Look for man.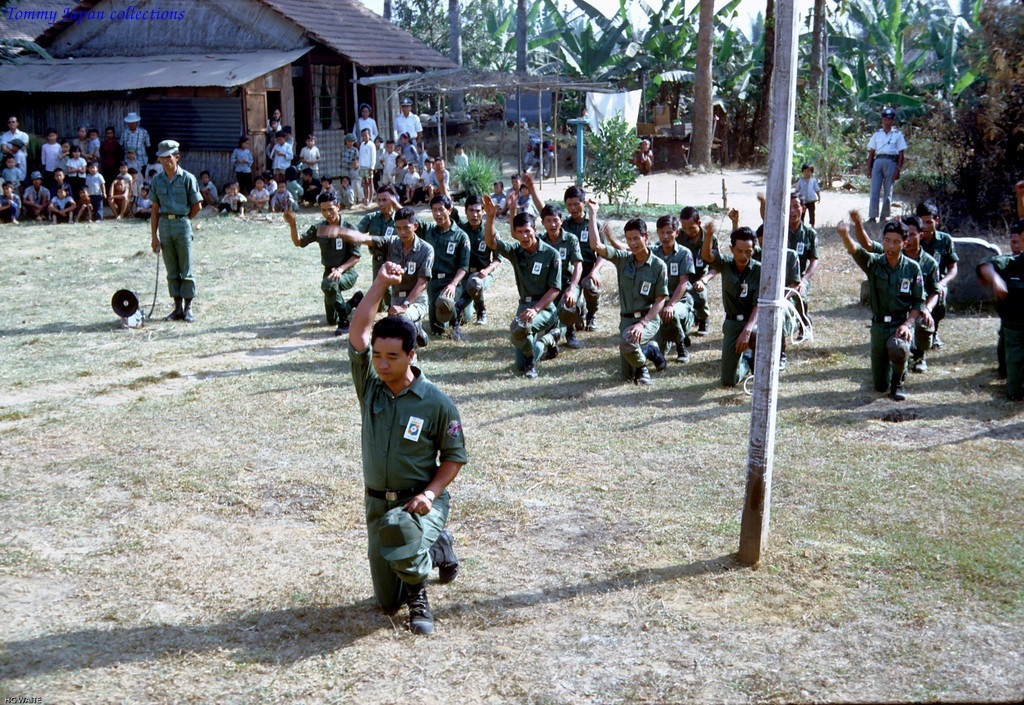
Found: pyautogui.locateOnScreen(832, 208, 928, 402).
